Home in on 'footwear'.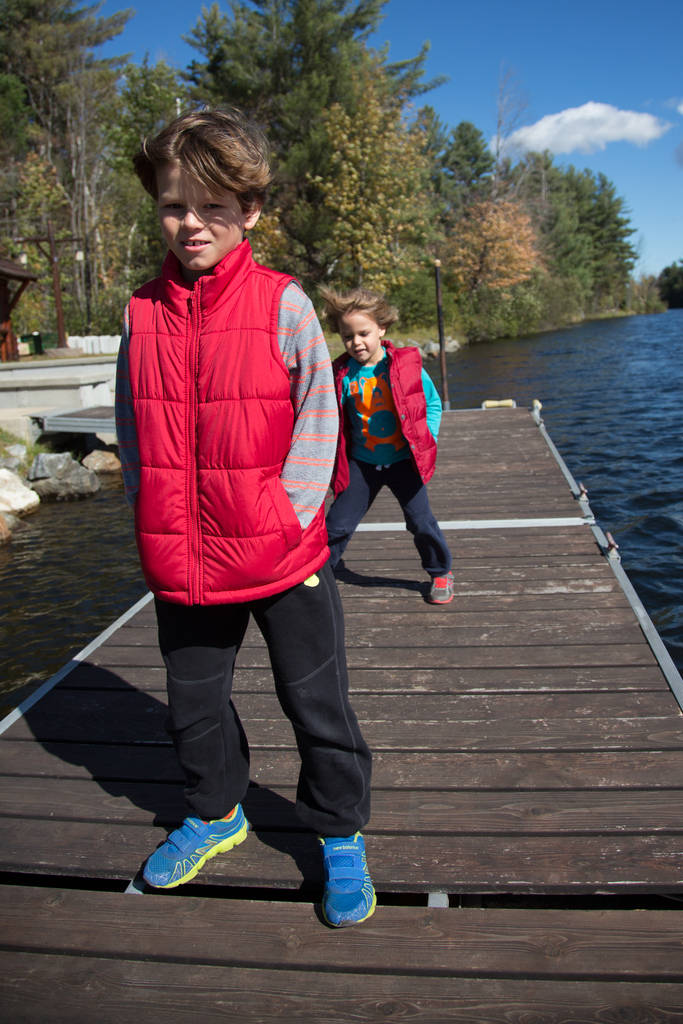
Homed in at box=[313, 833, 379, 934].
